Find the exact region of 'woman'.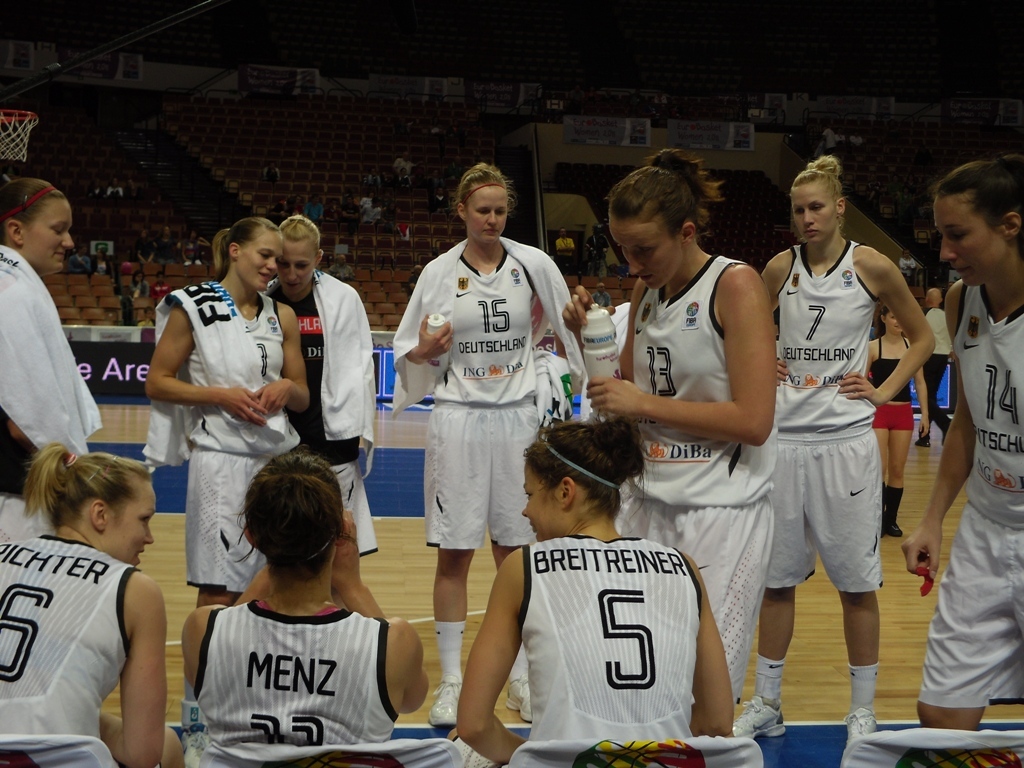
Exact region: bbox(391, 163, 571, 727).
